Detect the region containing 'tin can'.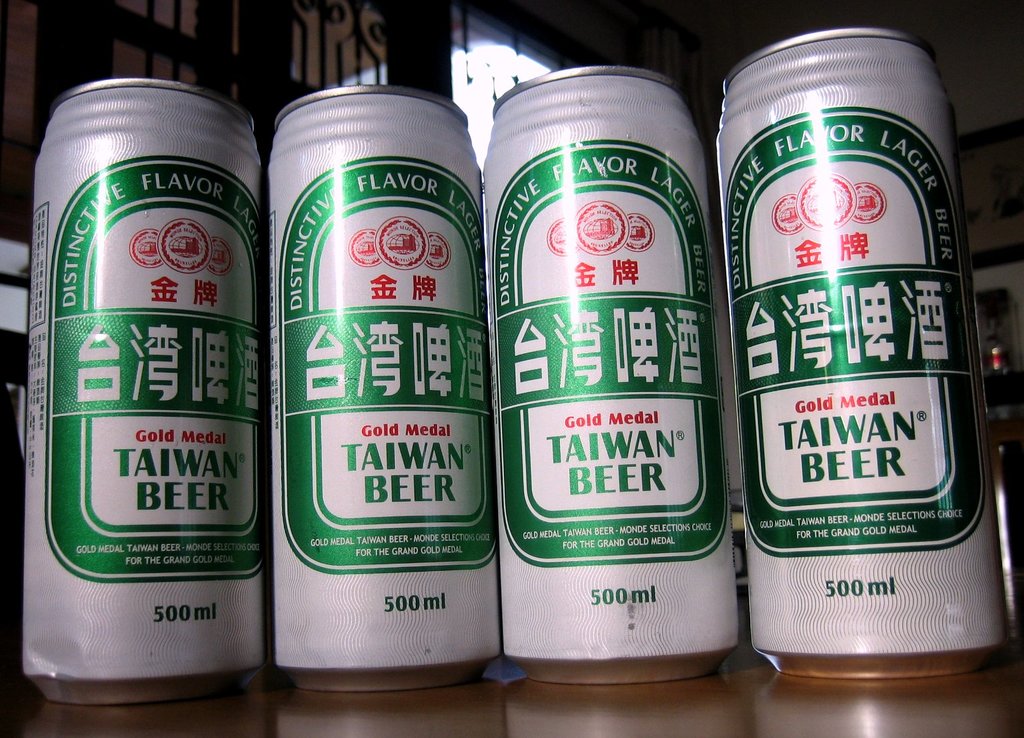
(264,83,486,693).
